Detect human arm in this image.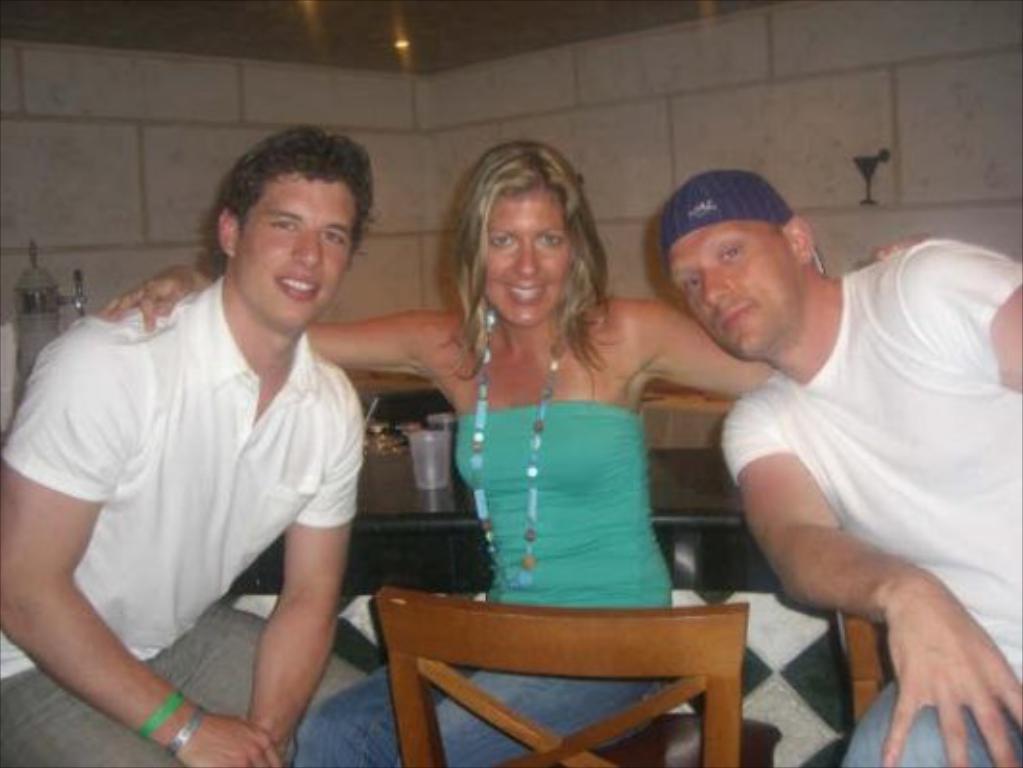
Detection: 86,255,464,413.
